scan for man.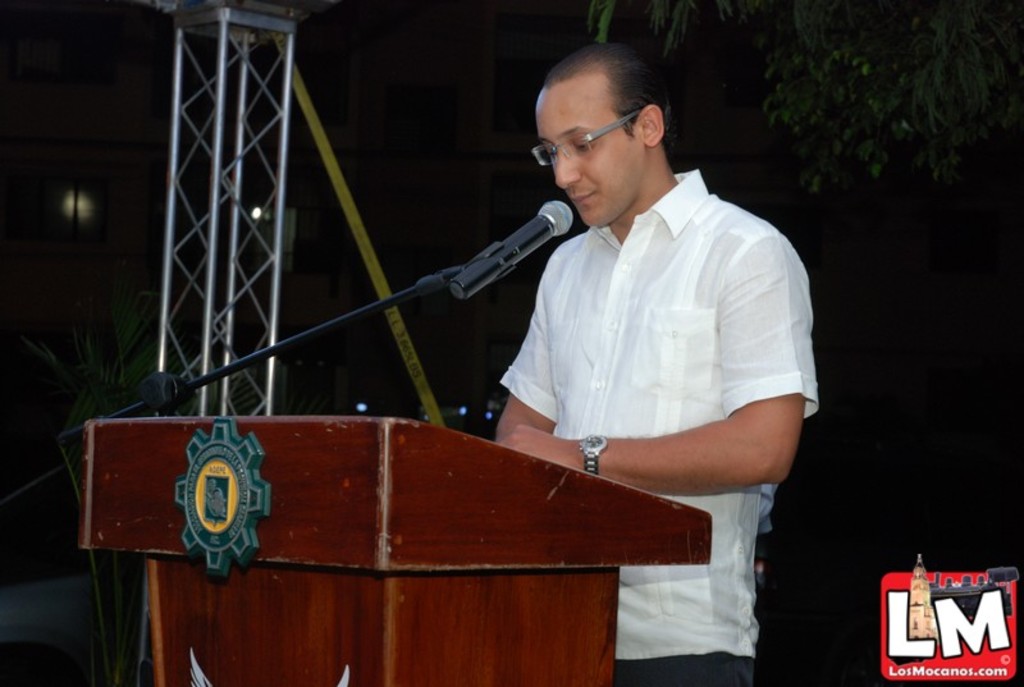
Scan result: detection(434, 33, 818, 620).
